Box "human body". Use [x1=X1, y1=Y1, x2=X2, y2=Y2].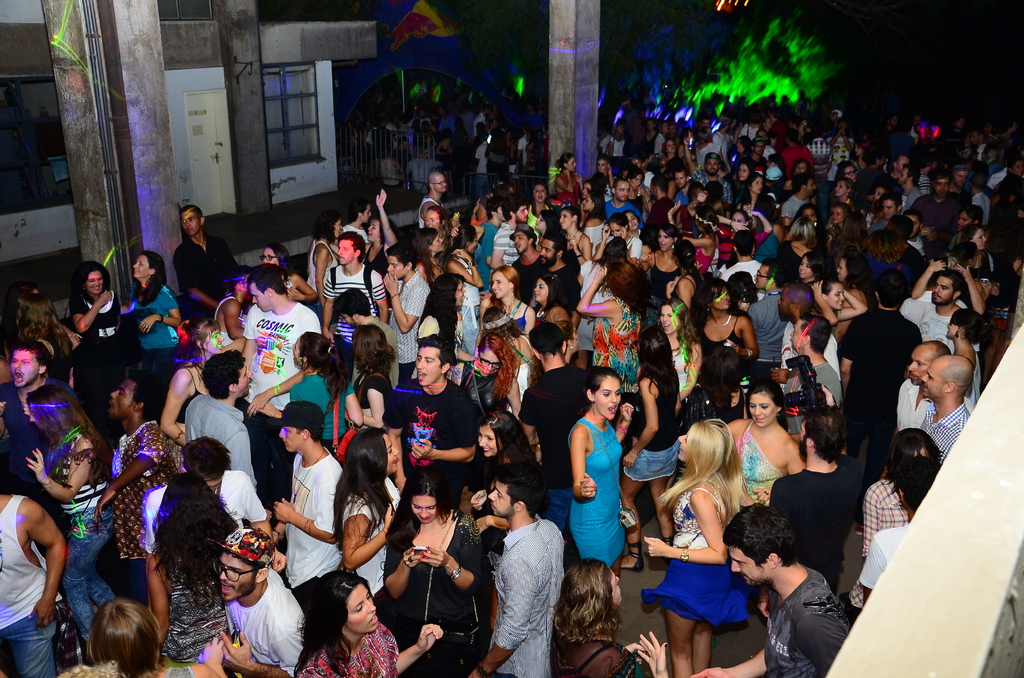
[x1=16, y1=295, x2=80, y2=382].
